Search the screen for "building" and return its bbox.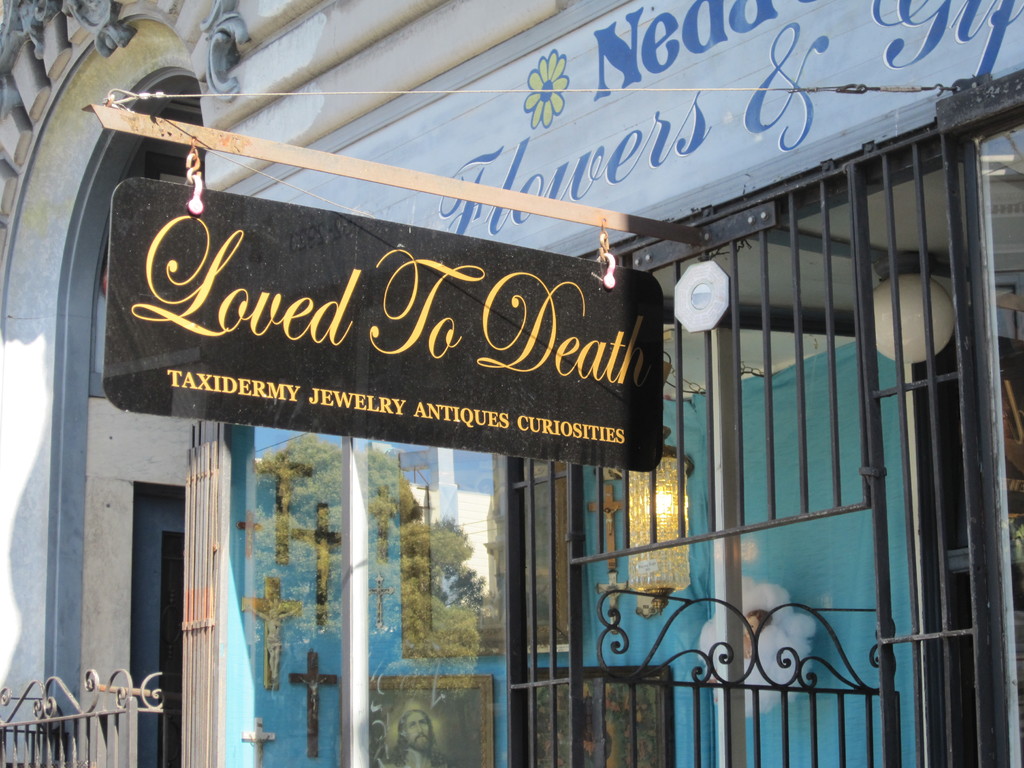
Found: [0, 0, 1023, 767].
